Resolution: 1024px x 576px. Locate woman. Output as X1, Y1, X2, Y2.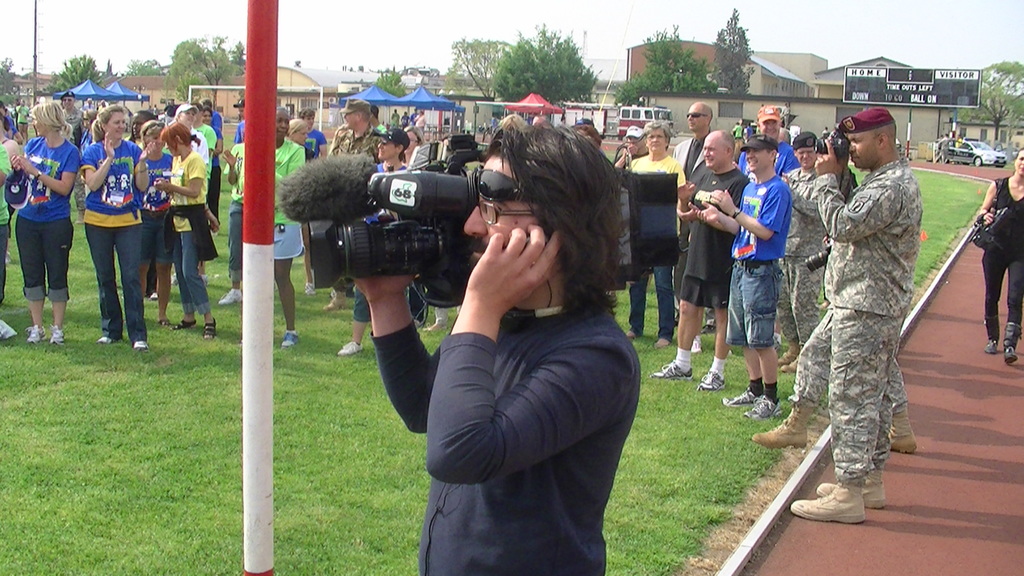
4, 102, 80, 337.
